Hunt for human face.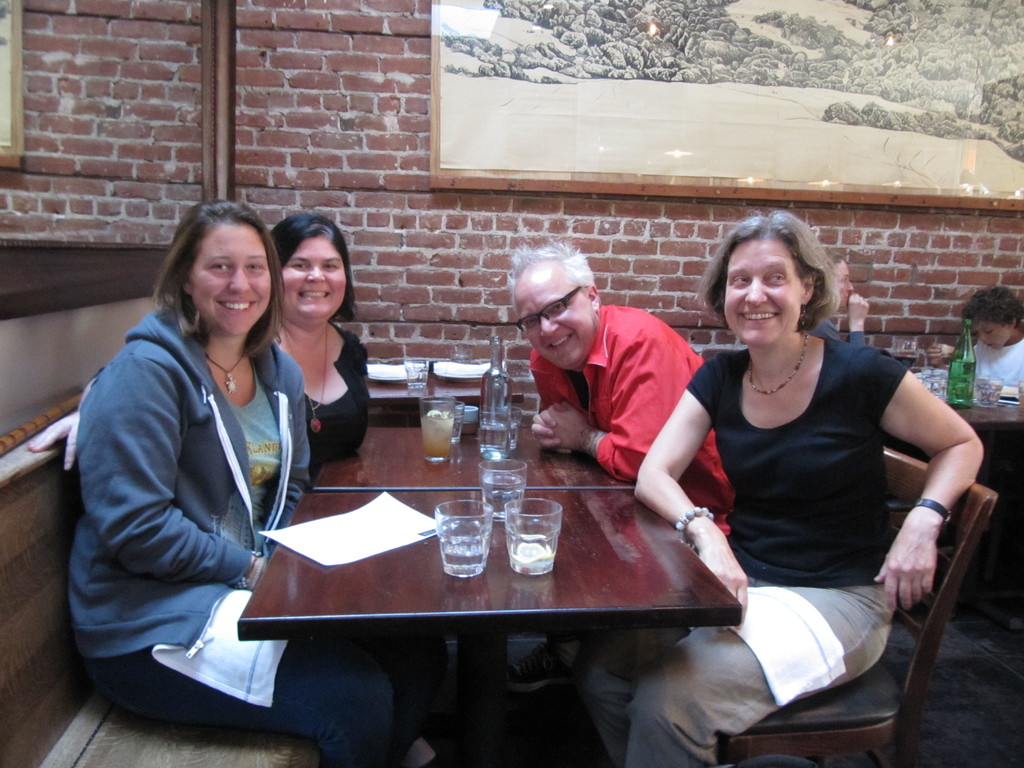
Hunted down at rect(833, 262, 853, 308).
